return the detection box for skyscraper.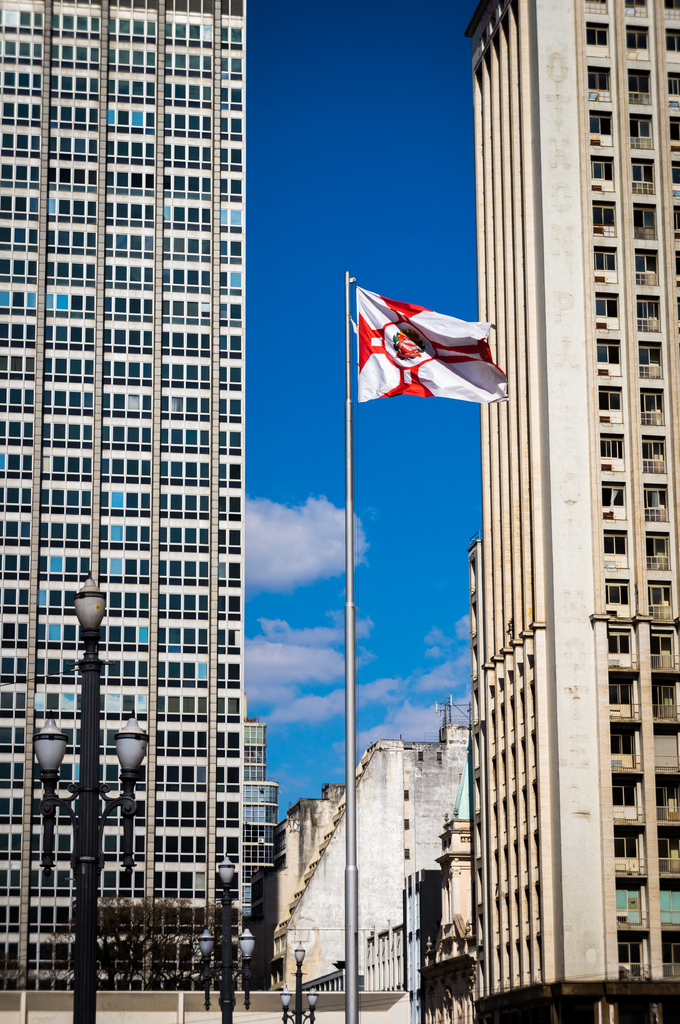
Rect(0, 0, 248, 995).
